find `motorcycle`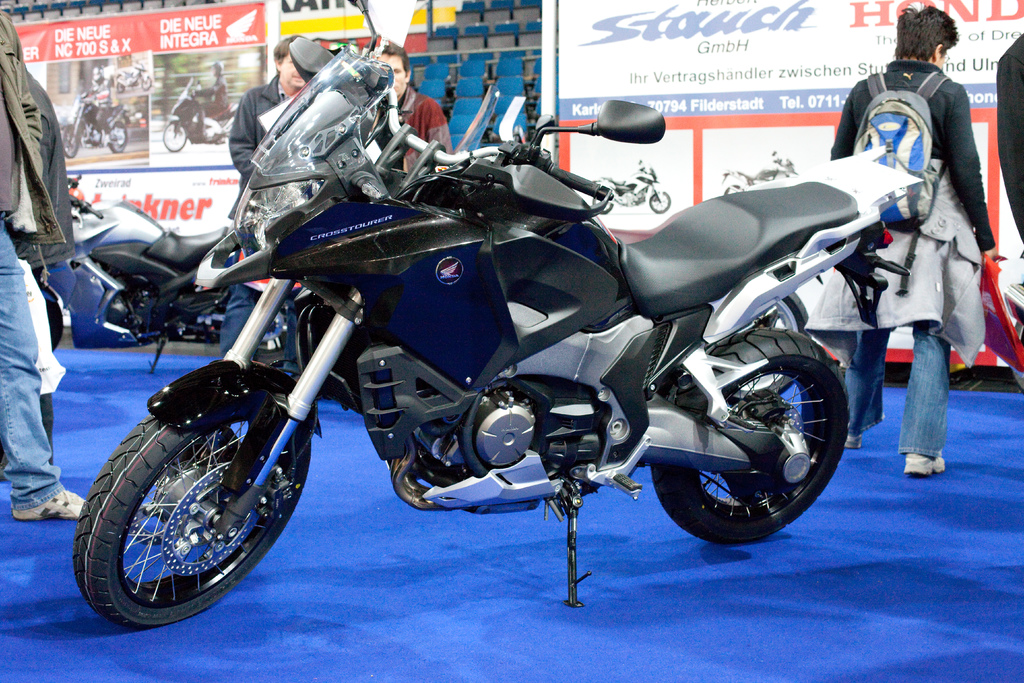
[left=63, top=94, right=136, bottom=158]
